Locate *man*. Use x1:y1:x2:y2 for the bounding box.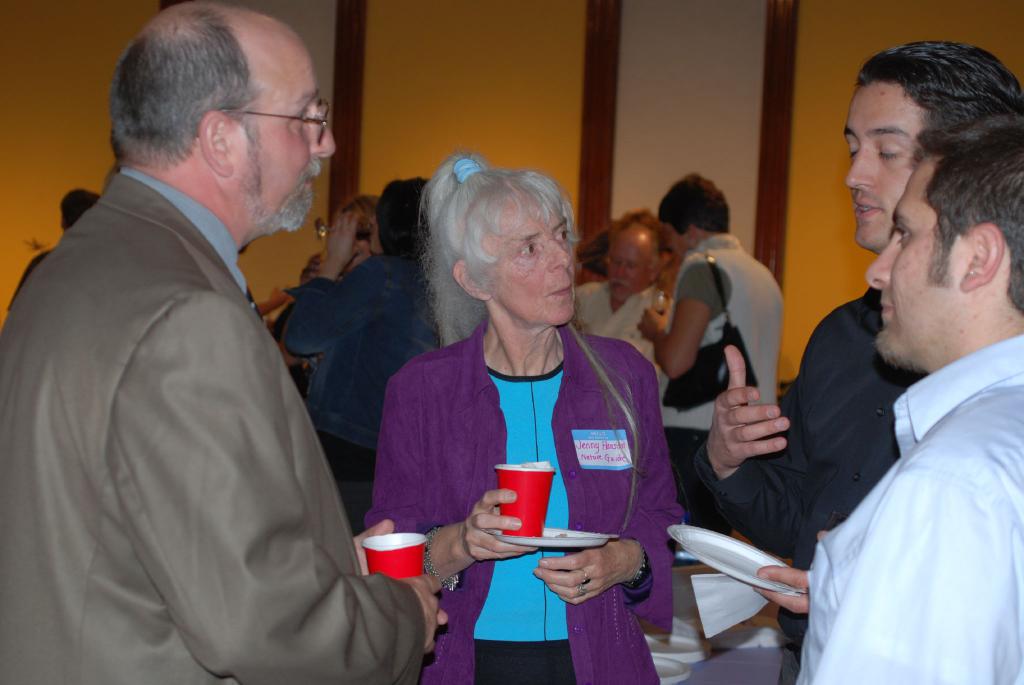
685:38:1023:684.
